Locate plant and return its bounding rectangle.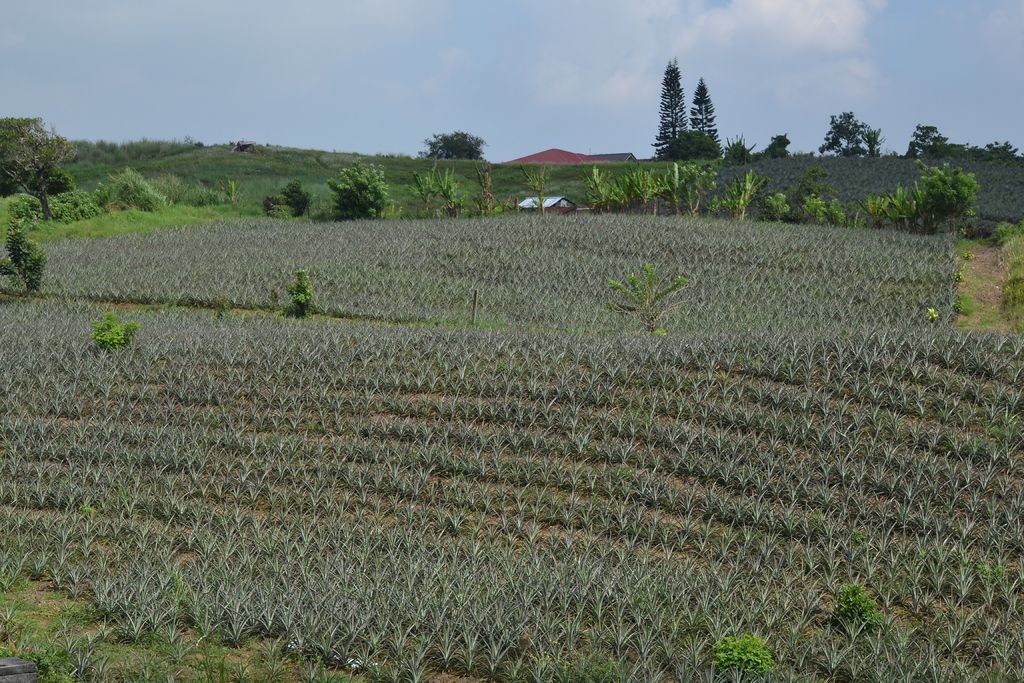
(x1=885, y1=181, x2=922, y2=229).
